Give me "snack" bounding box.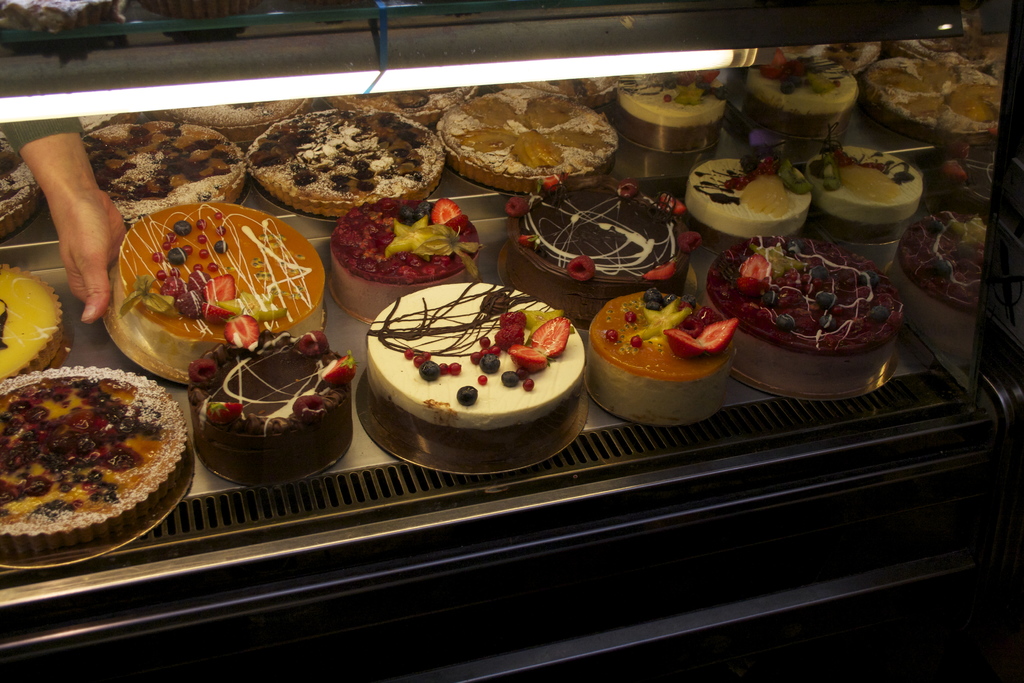
Rect(86, 117, 243, 226).
